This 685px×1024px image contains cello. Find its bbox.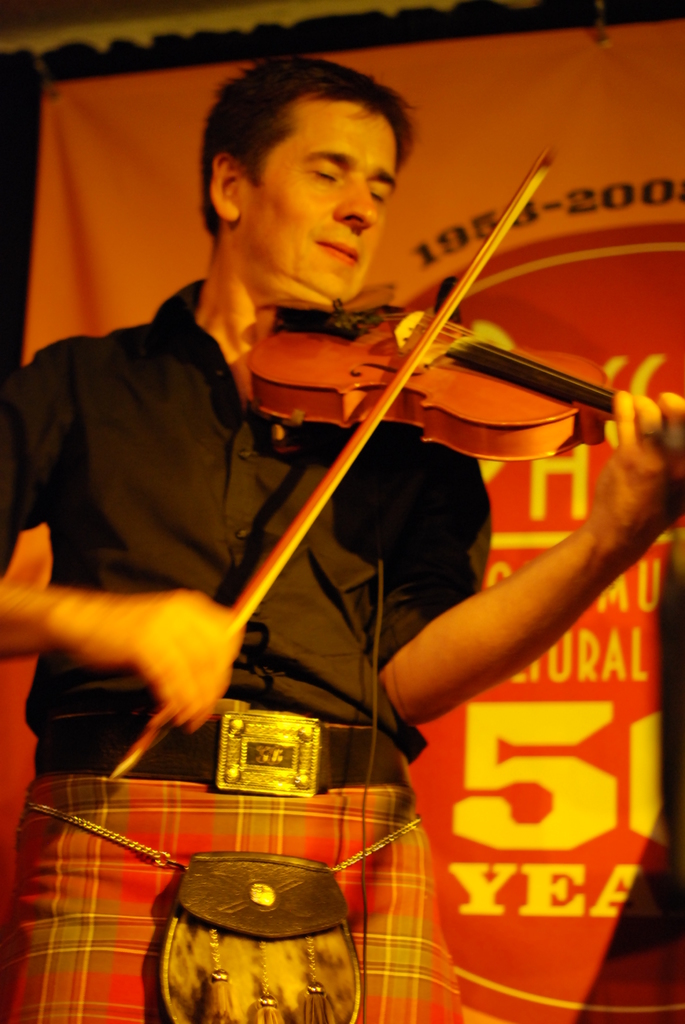
(104, 135, 675, 772).
